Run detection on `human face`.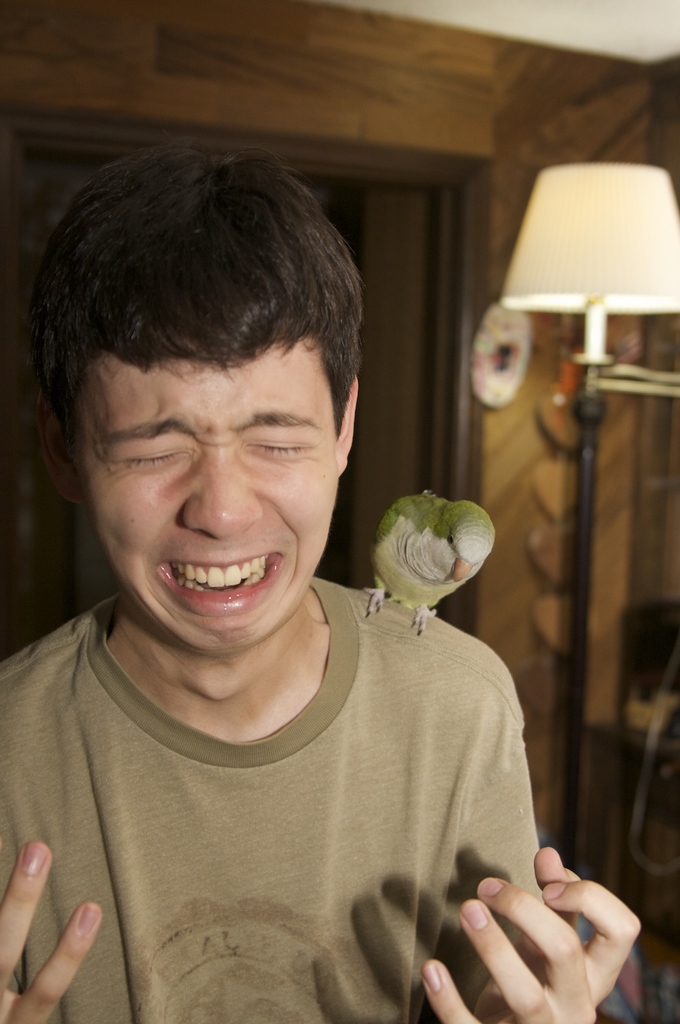
Result: l=83, t=328, r=338, b=652.
